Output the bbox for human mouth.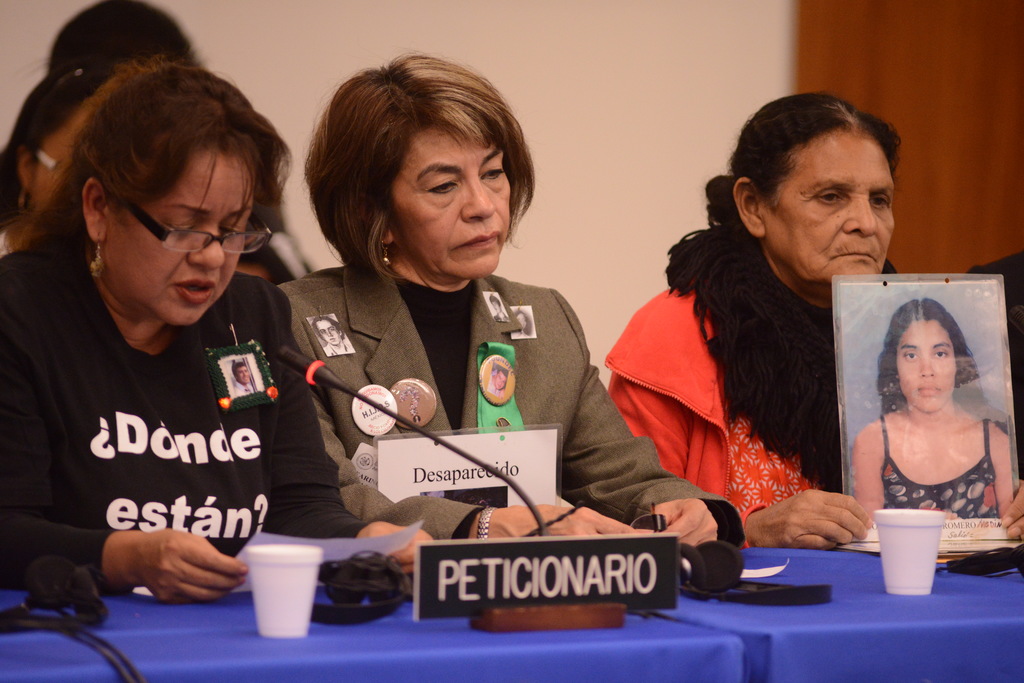
select_region(919, 381, 941, 398).
